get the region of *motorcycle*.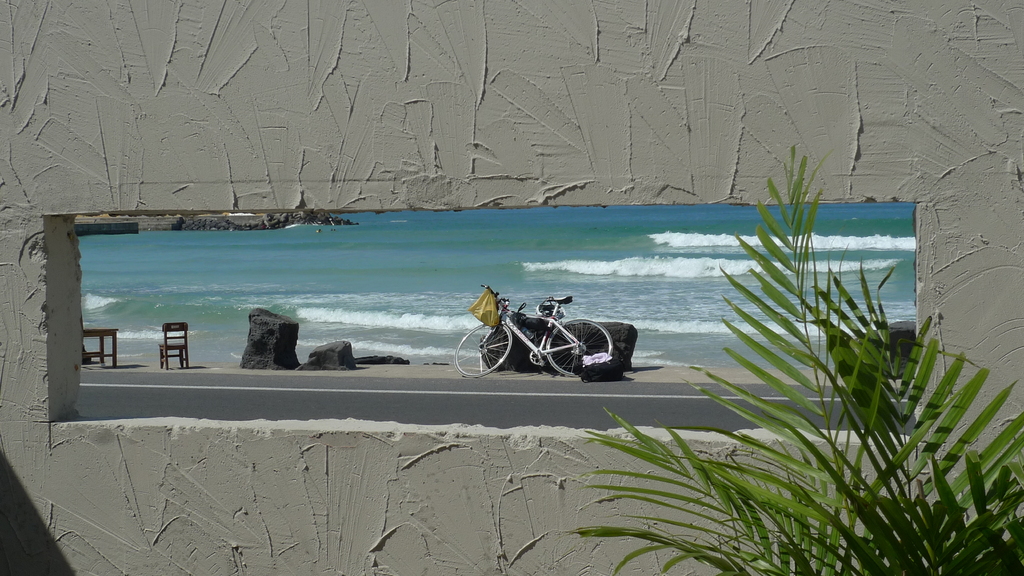
rect(477, 285, 597, 374).
